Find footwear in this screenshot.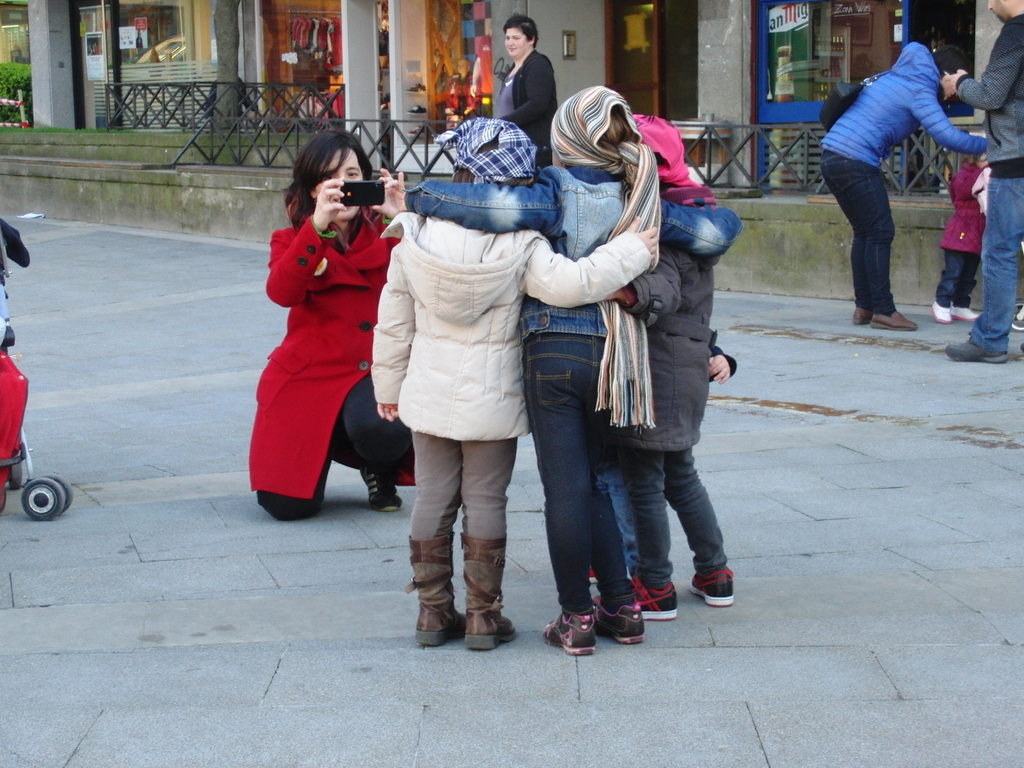
The bounding box for footwear is {"left": 943, "top": 332, "right": 1010, "bottom": 362}.
